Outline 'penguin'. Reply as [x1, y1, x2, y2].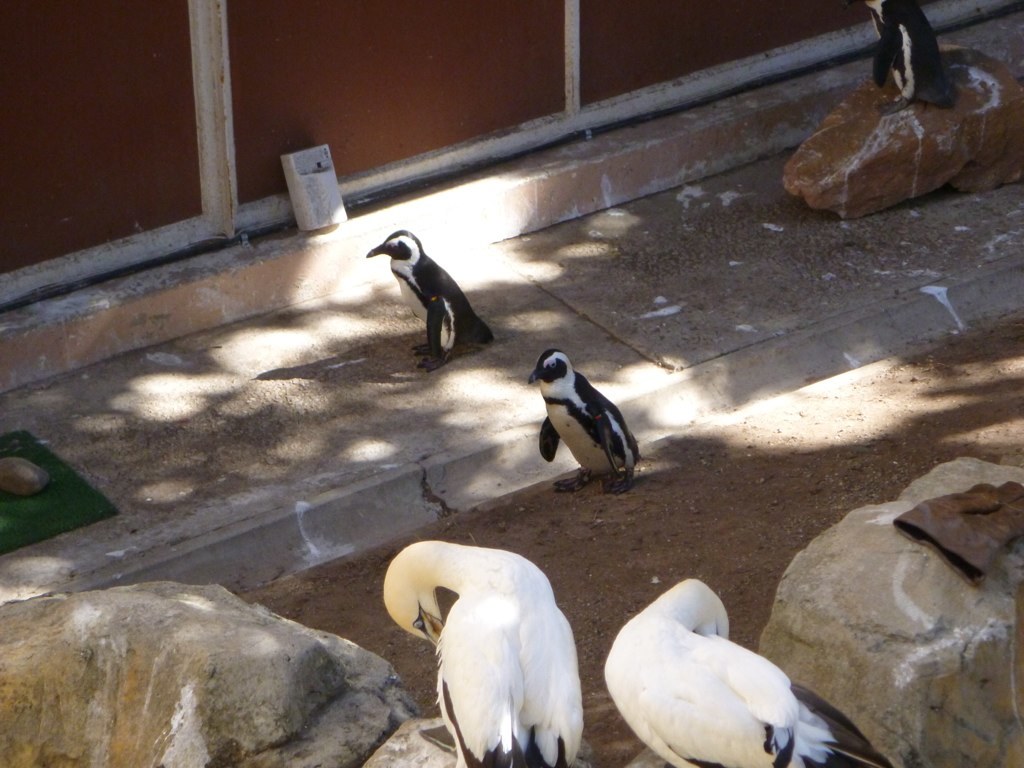
[520, 343, 644, 519].
